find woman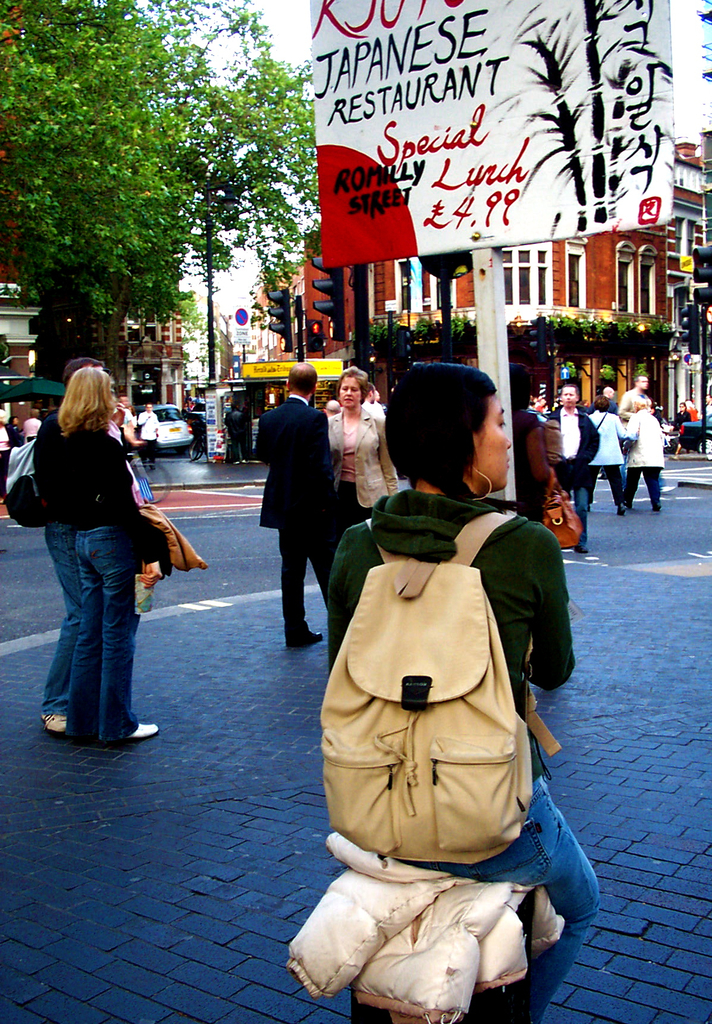
bbox(625, 396, 667, 511)
